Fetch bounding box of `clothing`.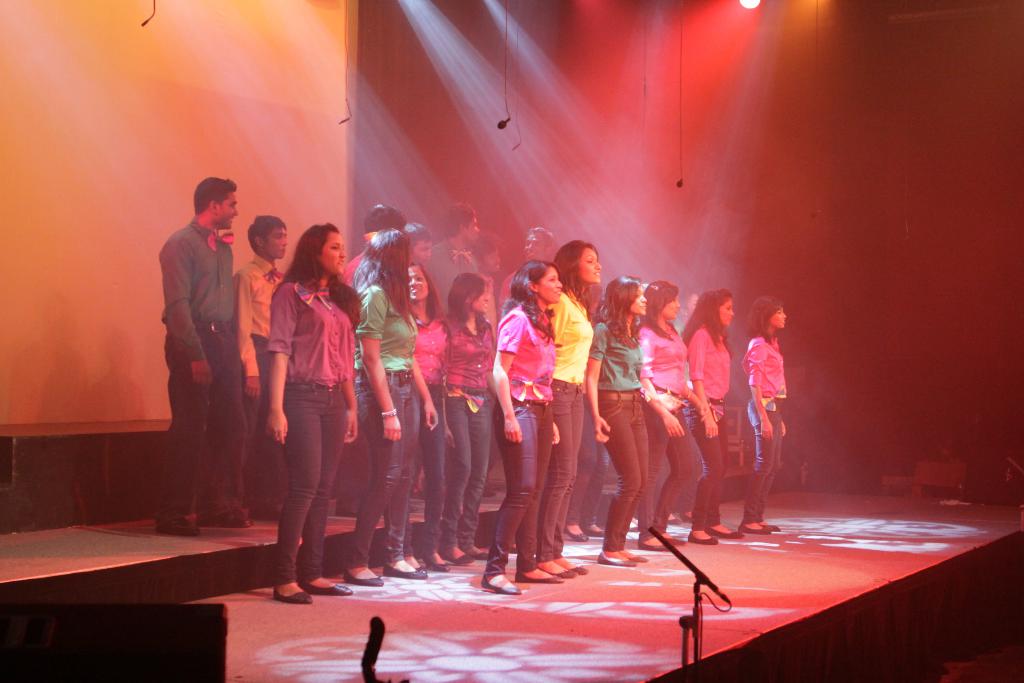
Bbox: [x1=637, y1=323, x2=696, y2=541].
